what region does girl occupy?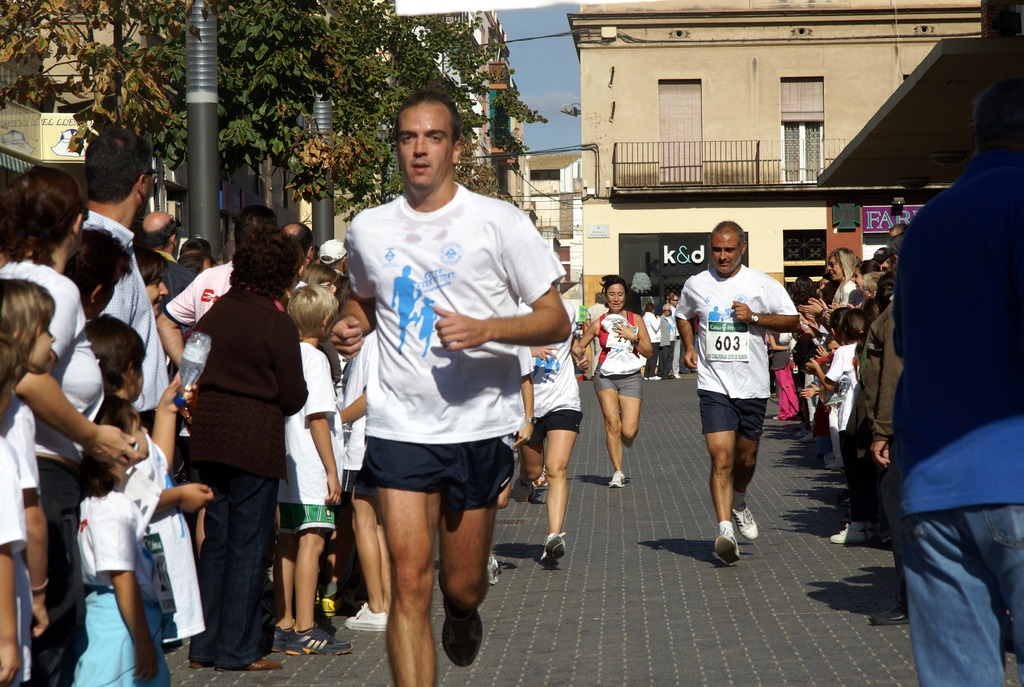
box=[0, 282, 58, 686].
